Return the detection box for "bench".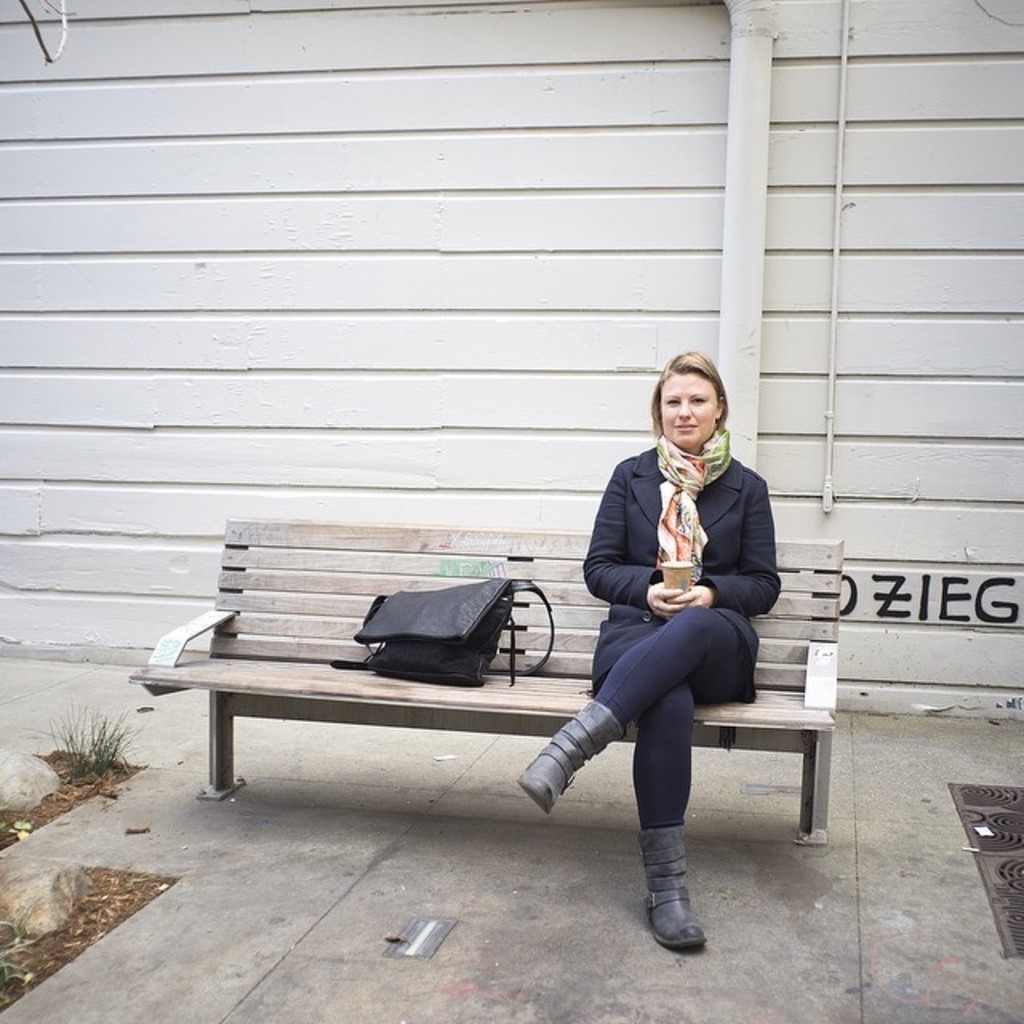
x1=144, y1=523, x2=846, y2=854.
